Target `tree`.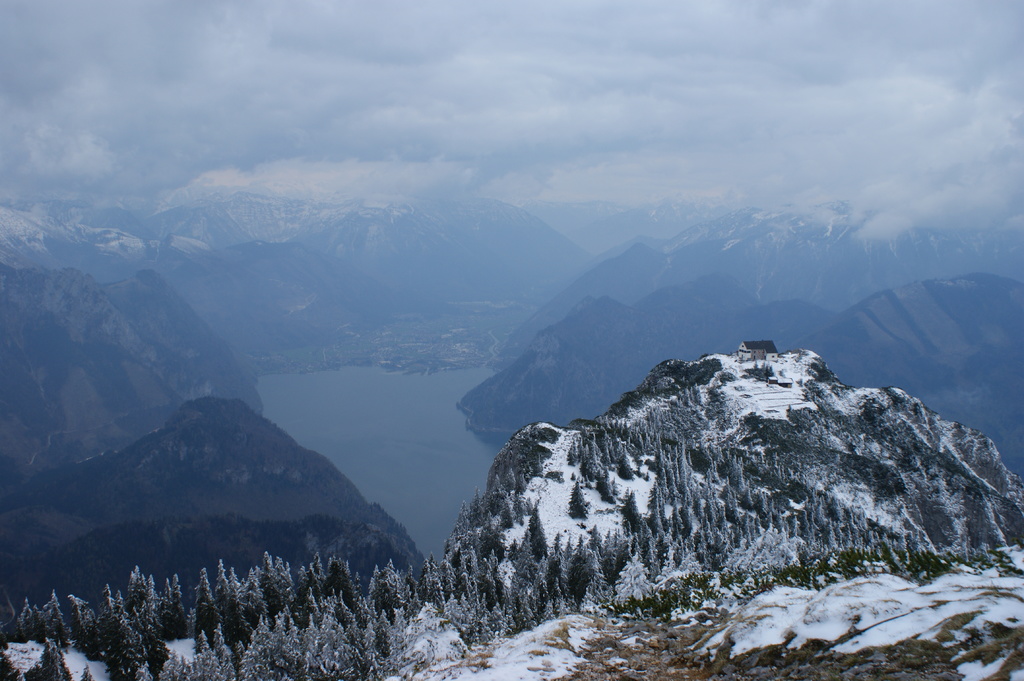
Target region: 79/662/95/680.
